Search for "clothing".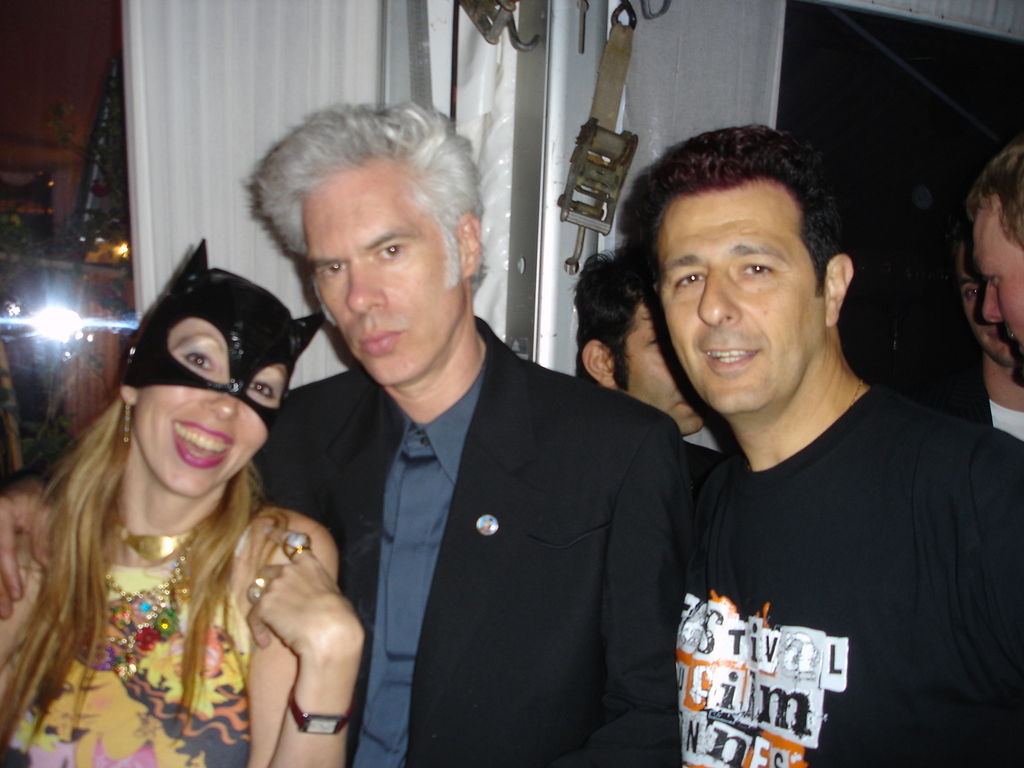
Found at {"x1": 631, "y1": 309, "x2": 1001, "y2": 766}.
